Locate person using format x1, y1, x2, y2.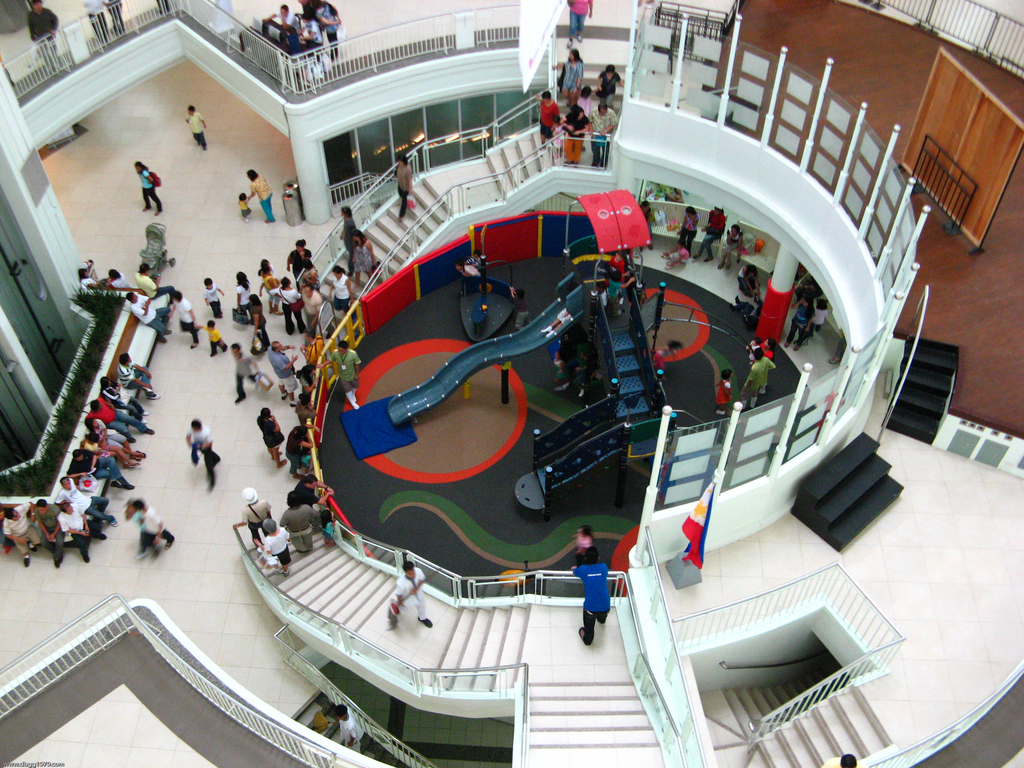
272, 274, 305, 332.
